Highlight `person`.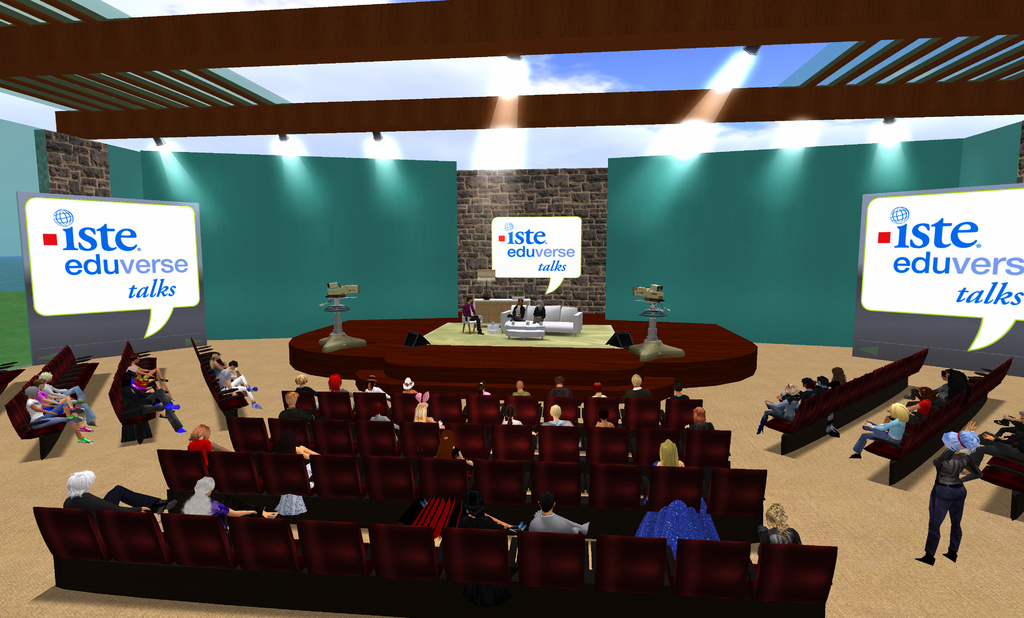
Highlighted region: <region>501, 407, 522, 425</region>.
